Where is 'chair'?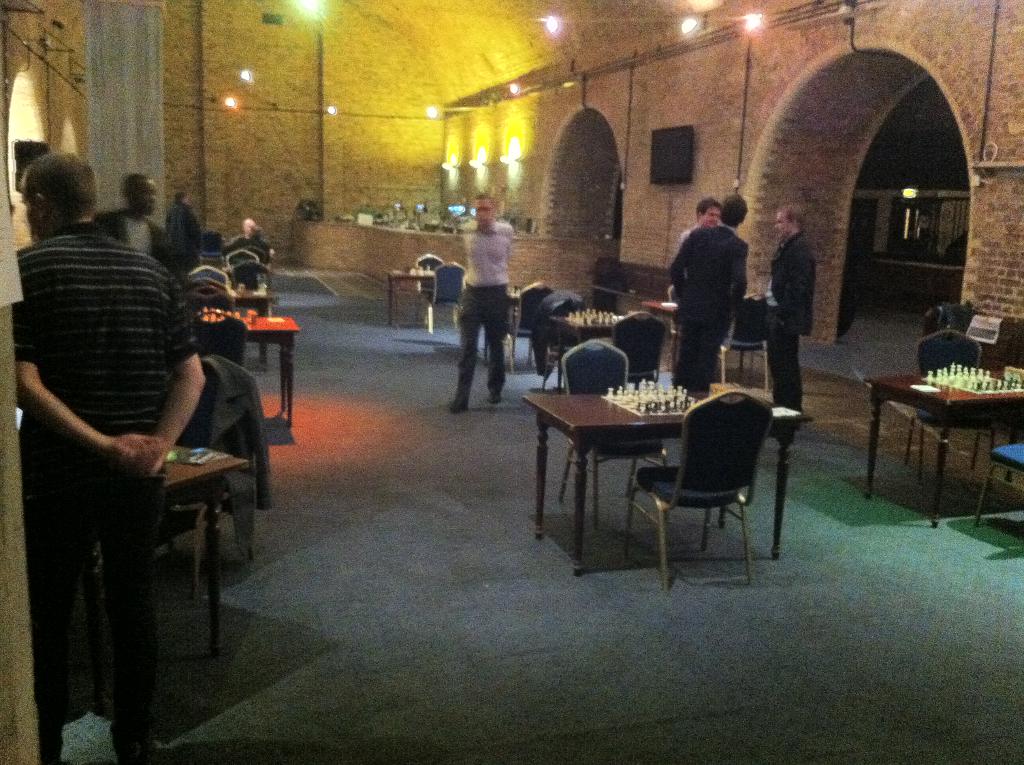
bbox(232, 262, 269, 353).
